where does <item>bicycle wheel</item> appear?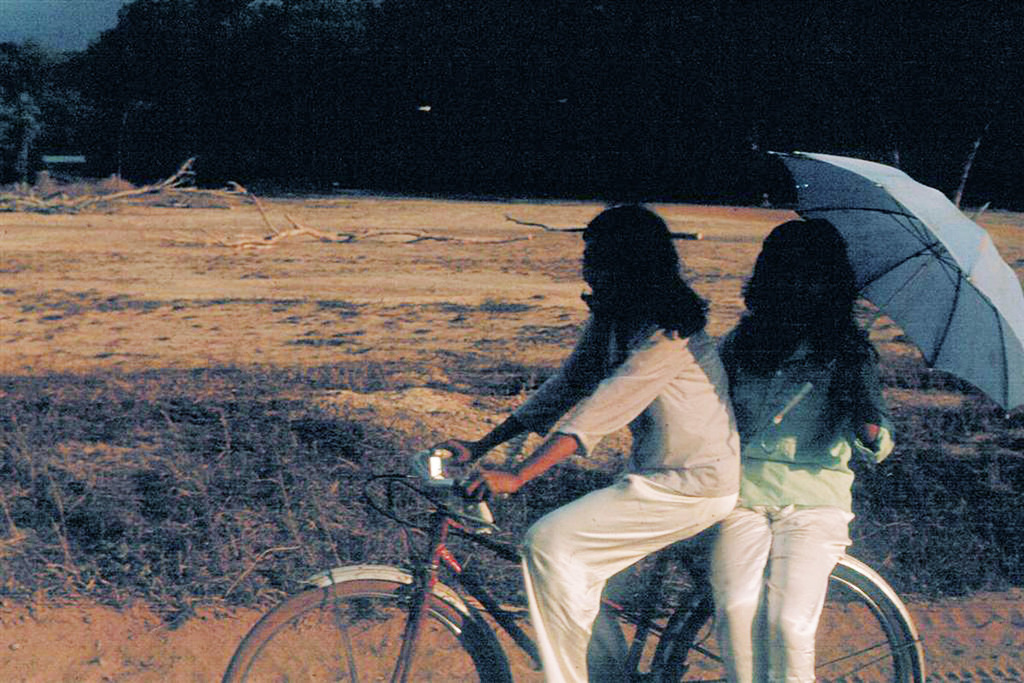
Appears at [left=659, top=561, right=912, bottom=682].
